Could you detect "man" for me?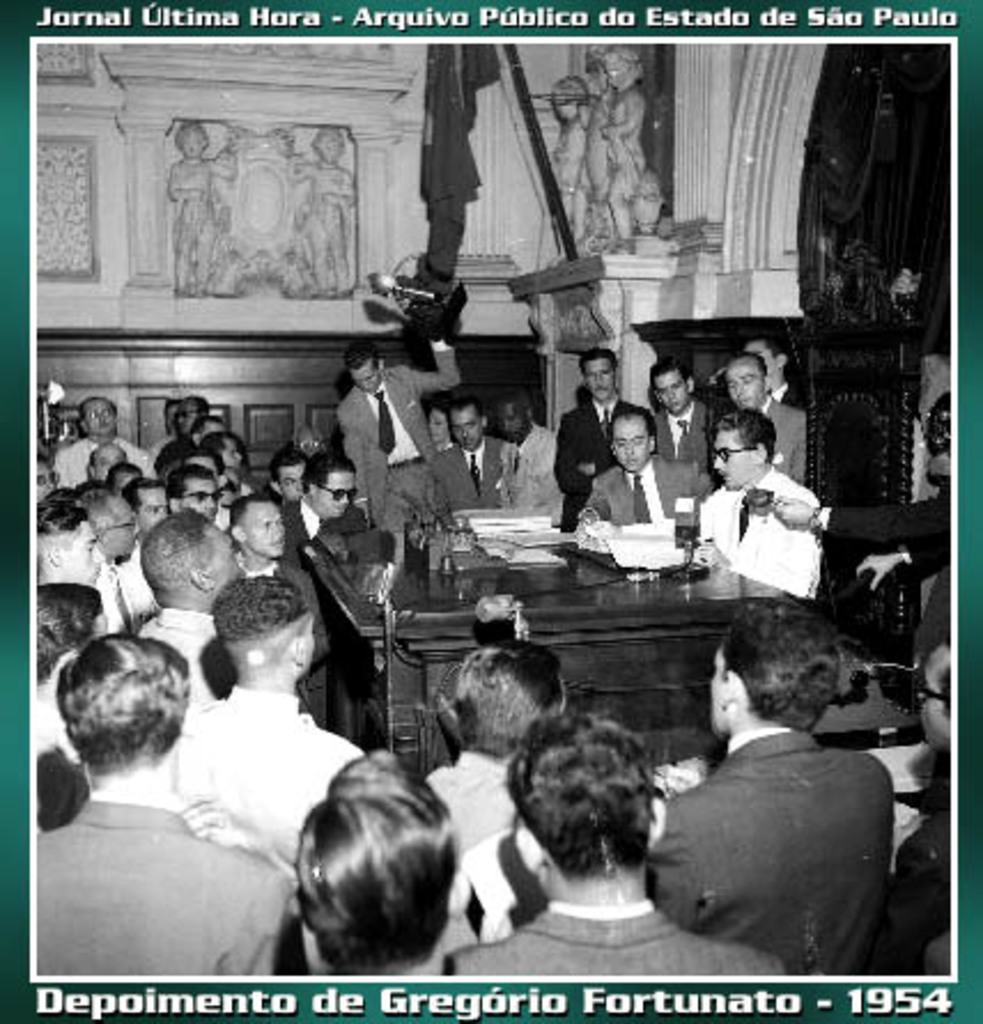
Detection result: 87:487:145:627.
